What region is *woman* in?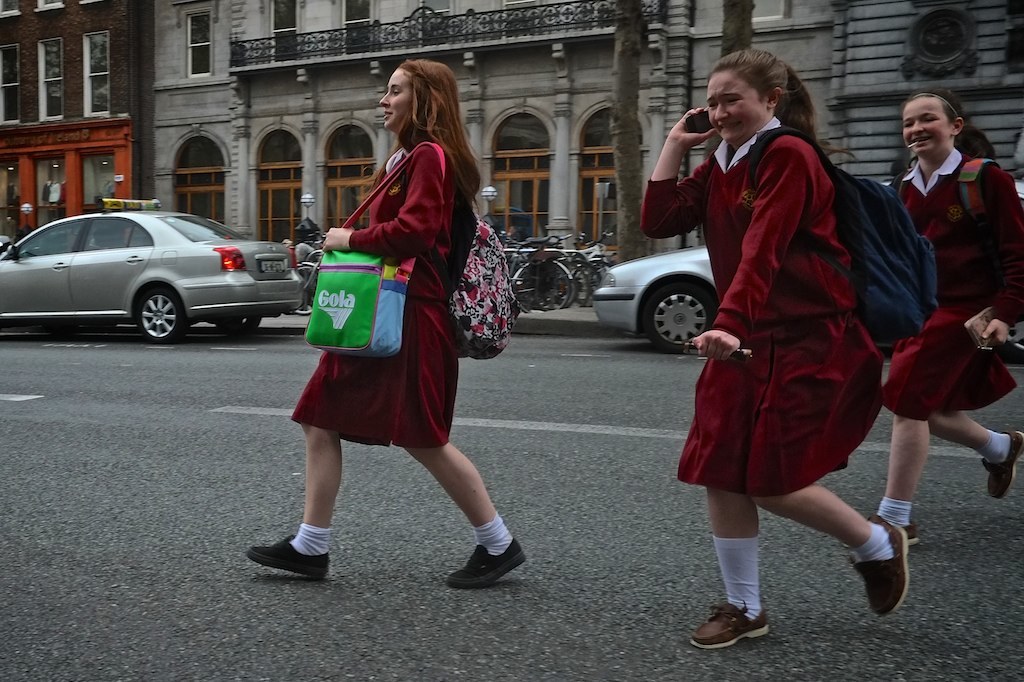
(286,63,503,560).
